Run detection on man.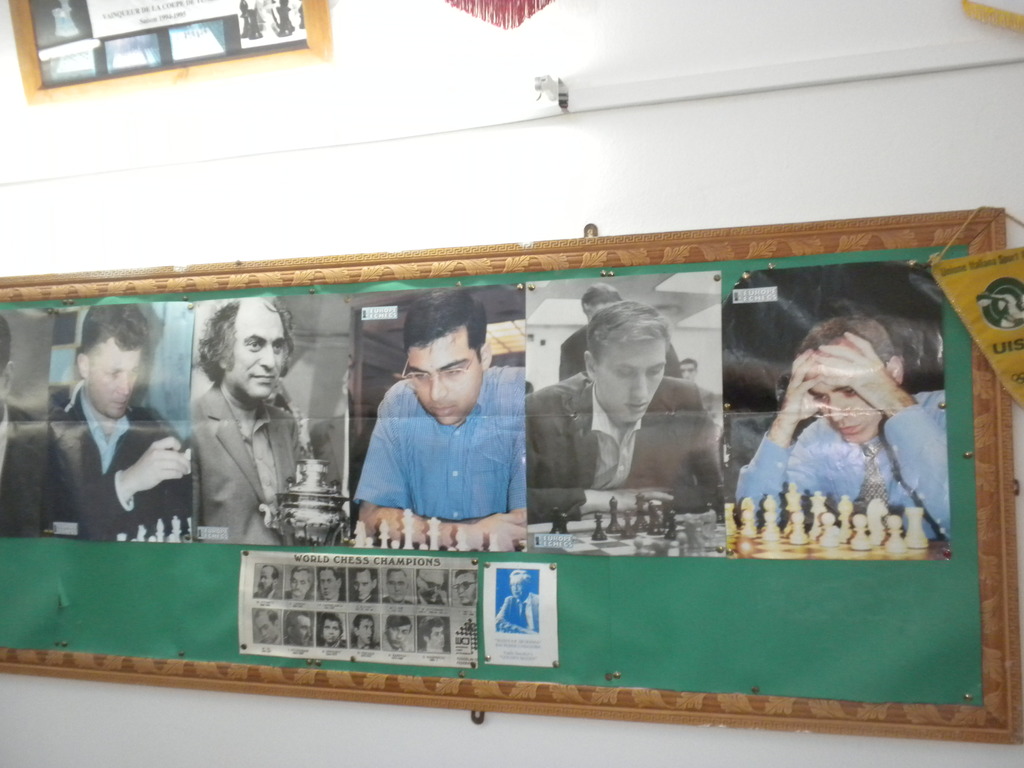
Result: (left=252, top=565, right=282, bottom=600).
